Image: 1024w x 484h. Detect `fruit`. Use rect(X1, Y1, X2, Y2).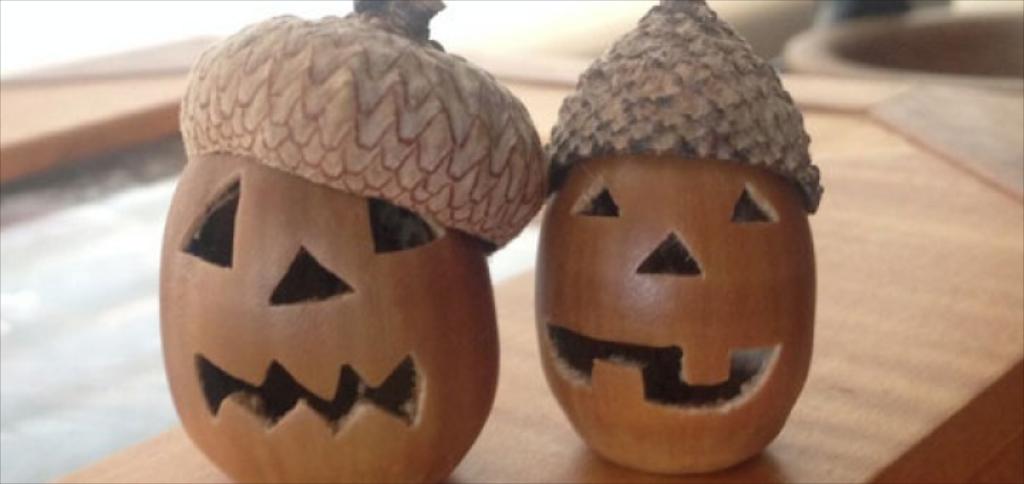
rect(532, 0, 823, 475).
